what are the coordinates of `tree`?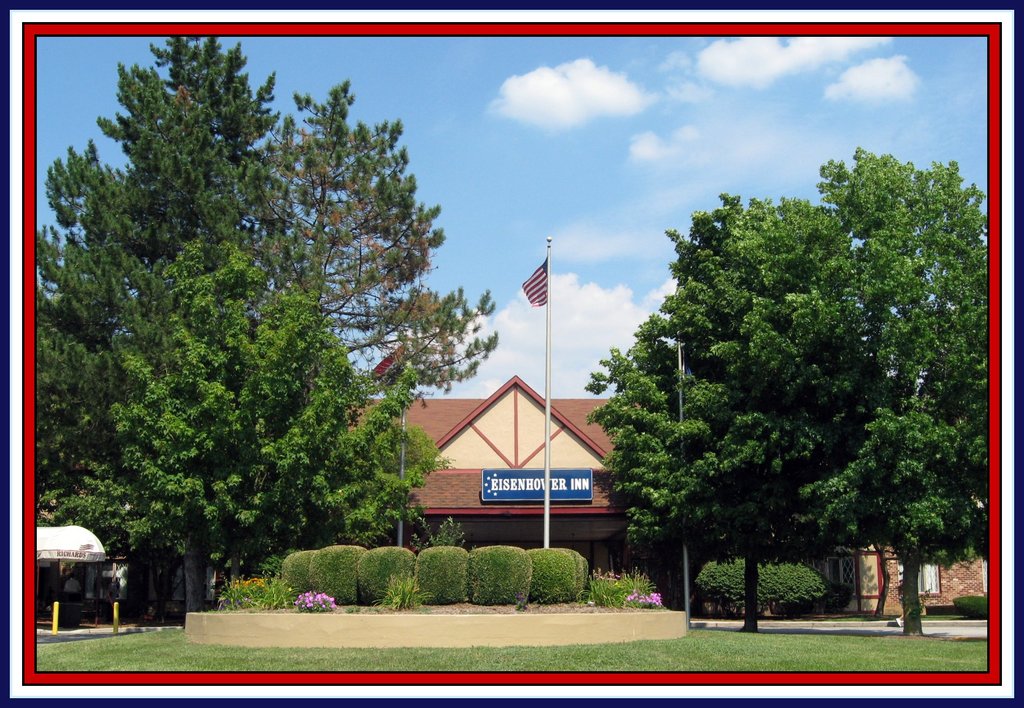
bbox=(223, 75, 506, 605).
